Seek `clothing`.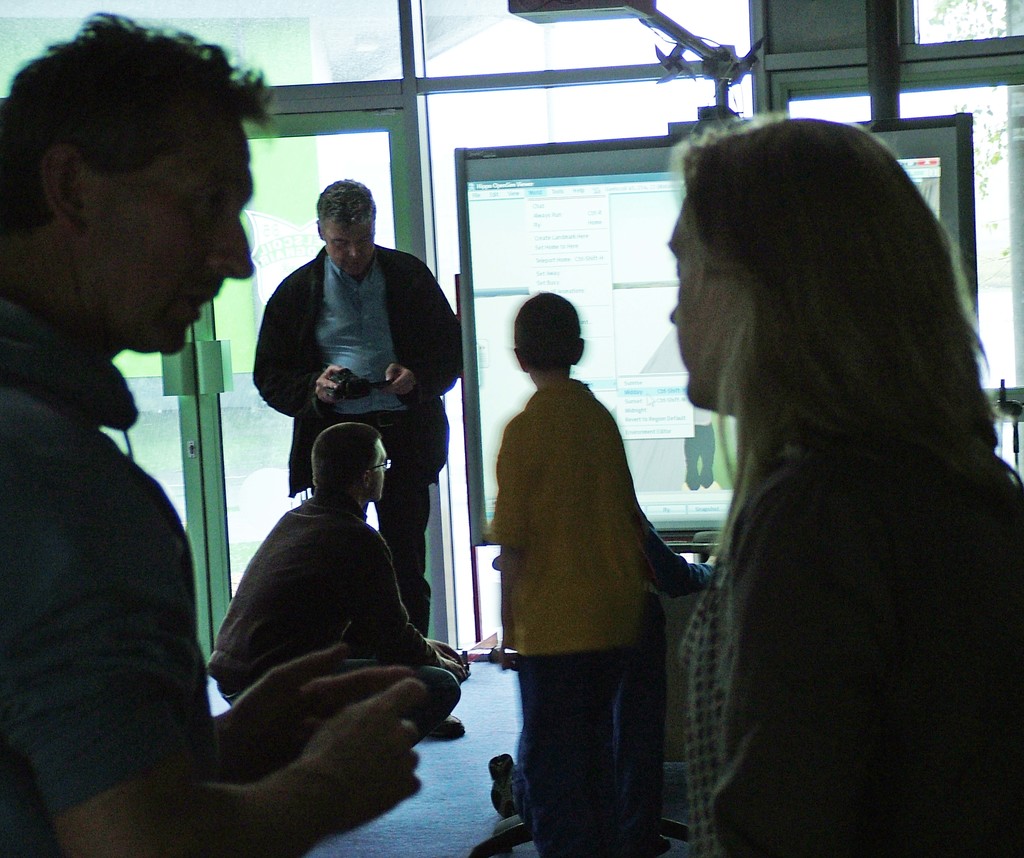
<box>650,518,714,594</box>.
